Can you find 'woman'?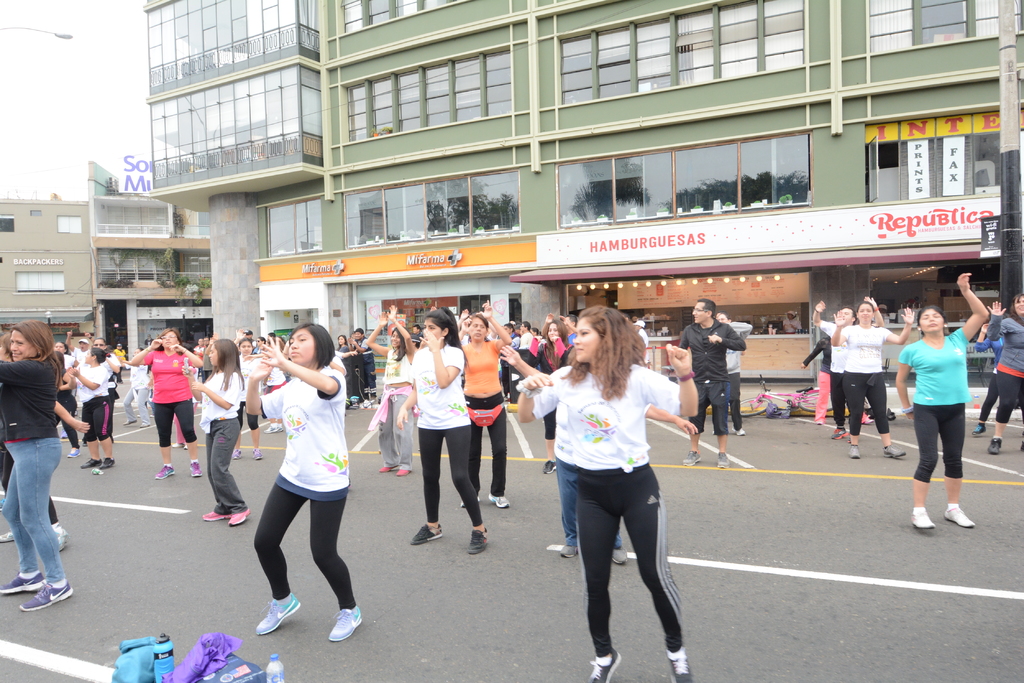
Yes, bounding box: {"x1": 180, "y1": 329, "x2": 243, "y2": 526}.
